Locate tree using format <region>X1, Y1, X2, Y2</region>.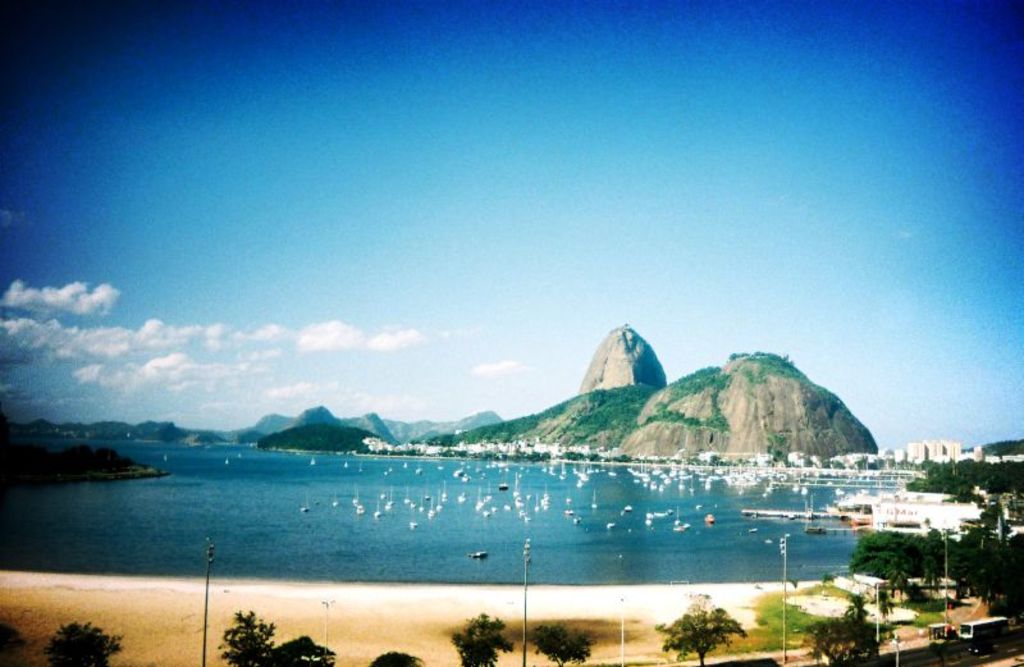
<region>448, 611, 515, 666</region>.
